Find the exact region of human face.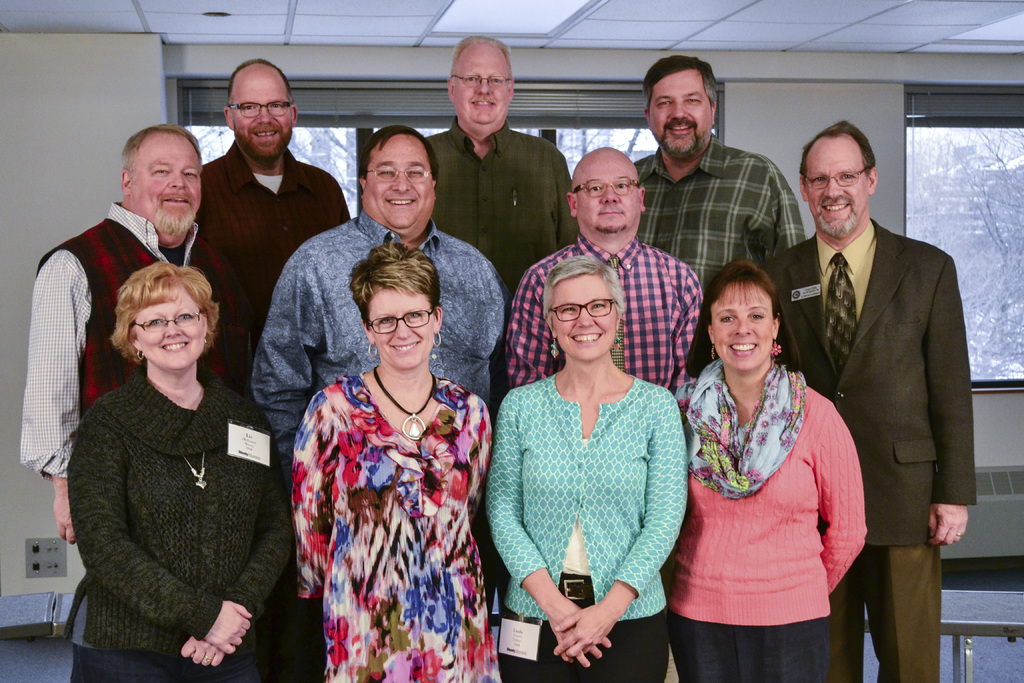
Exact region: (x1=717, y1=284, x2=774, y2=372).
